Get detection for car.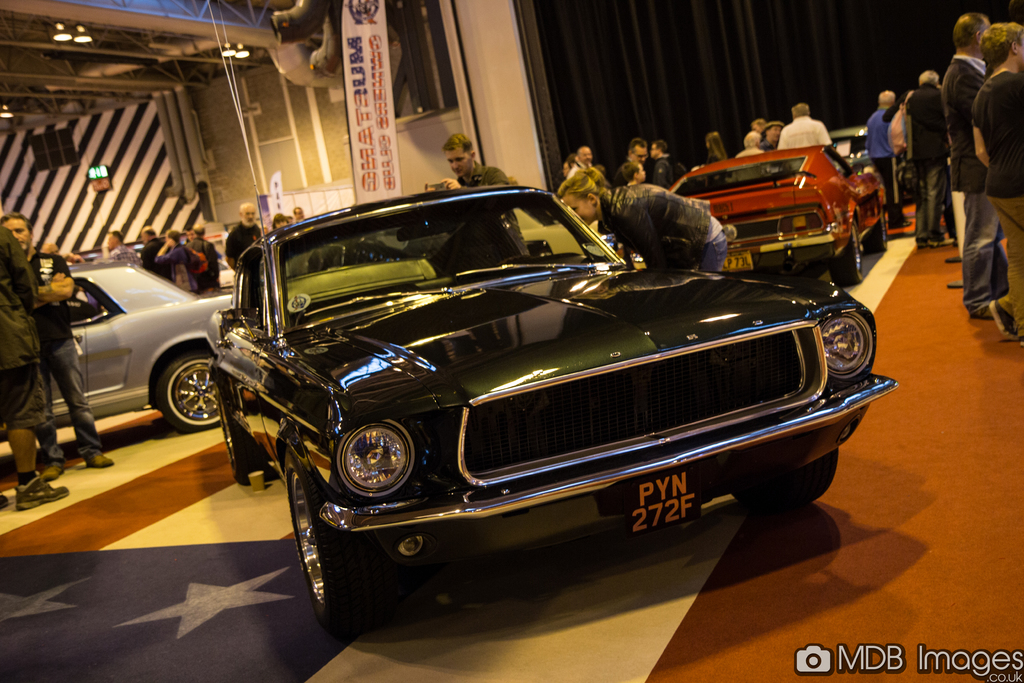
Detection: x1=199, y1=180, x2=899, y2=633.
